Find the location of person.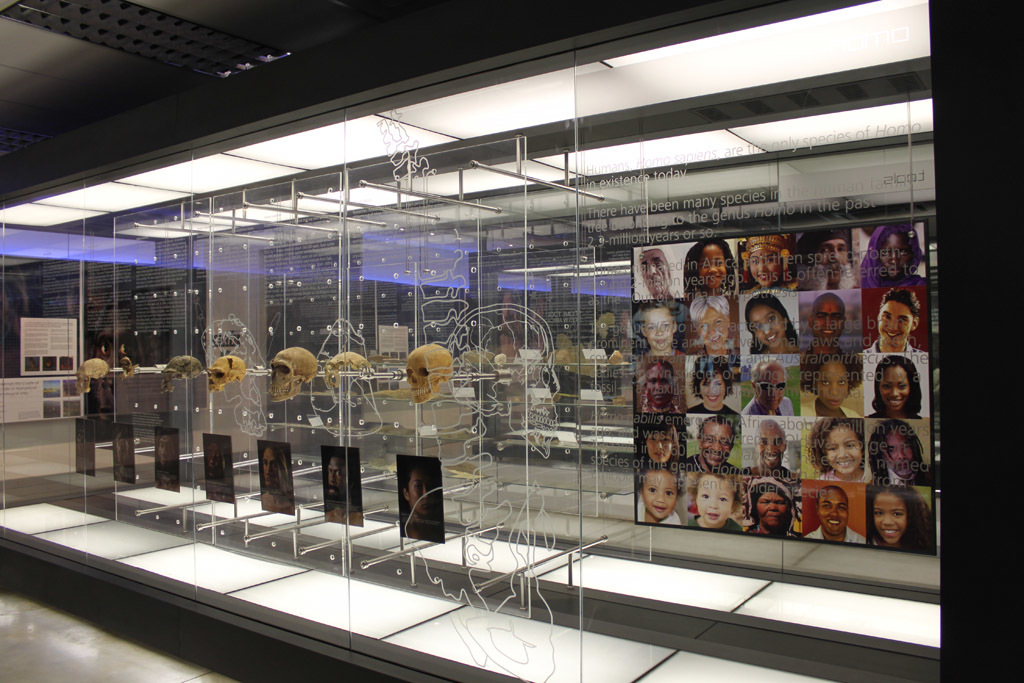
Location: 638/472/681/526.
